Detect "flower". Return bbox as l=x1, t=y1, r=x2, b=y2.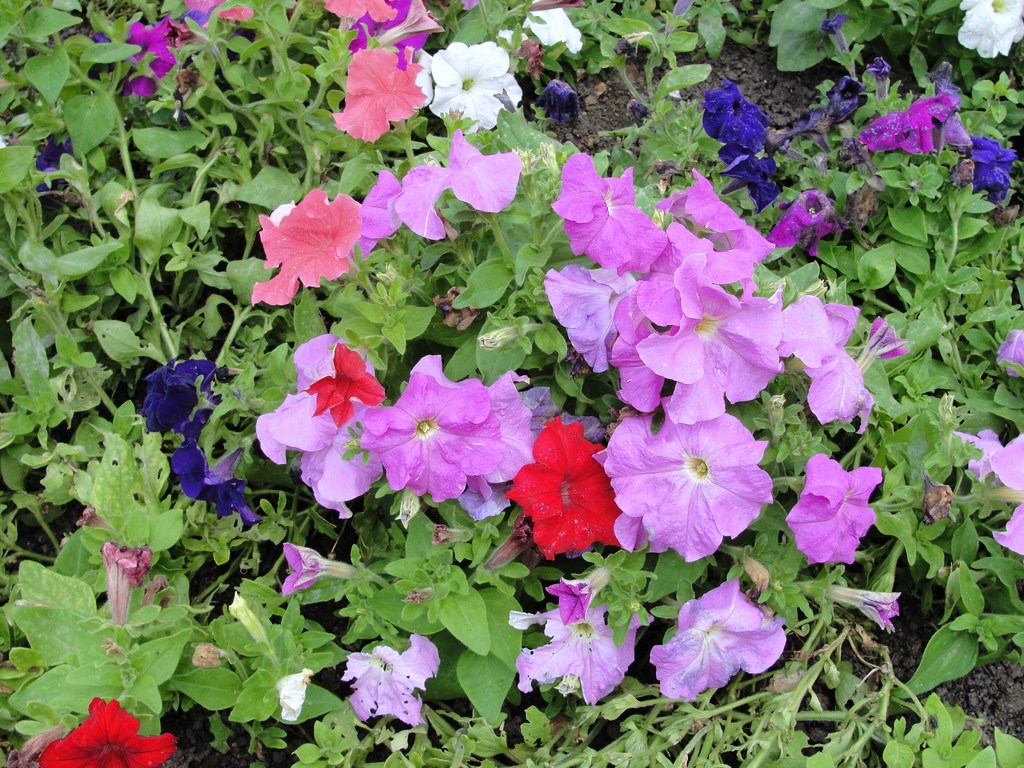
l=431, t=49, r=525, b=129.
